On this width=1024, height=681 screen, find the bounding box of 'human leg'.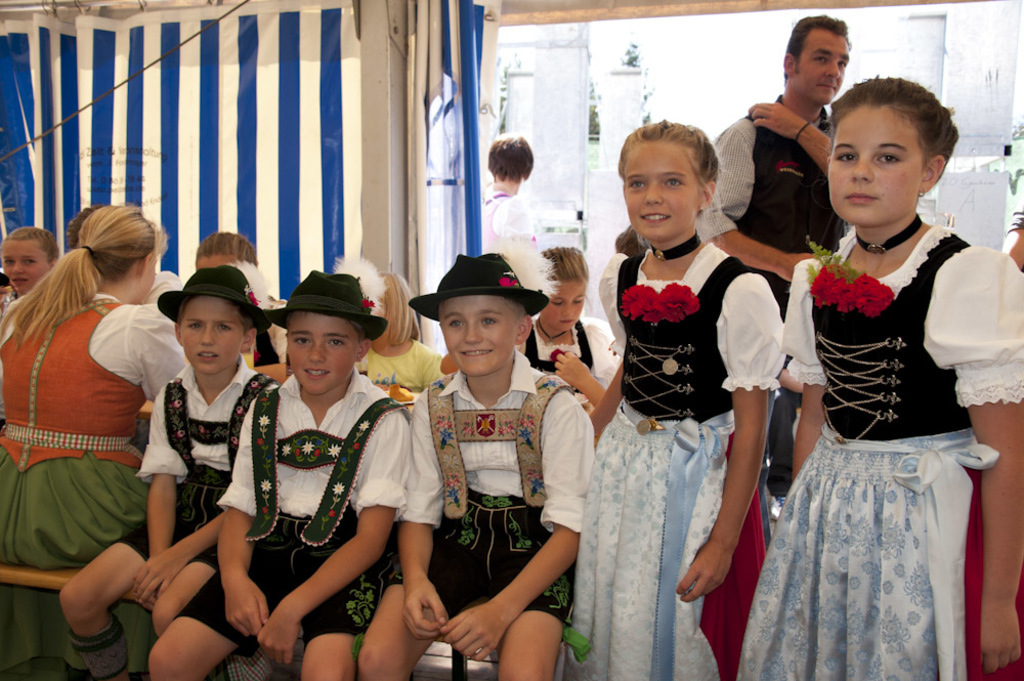
Bounding box: 361:533:456:680.
